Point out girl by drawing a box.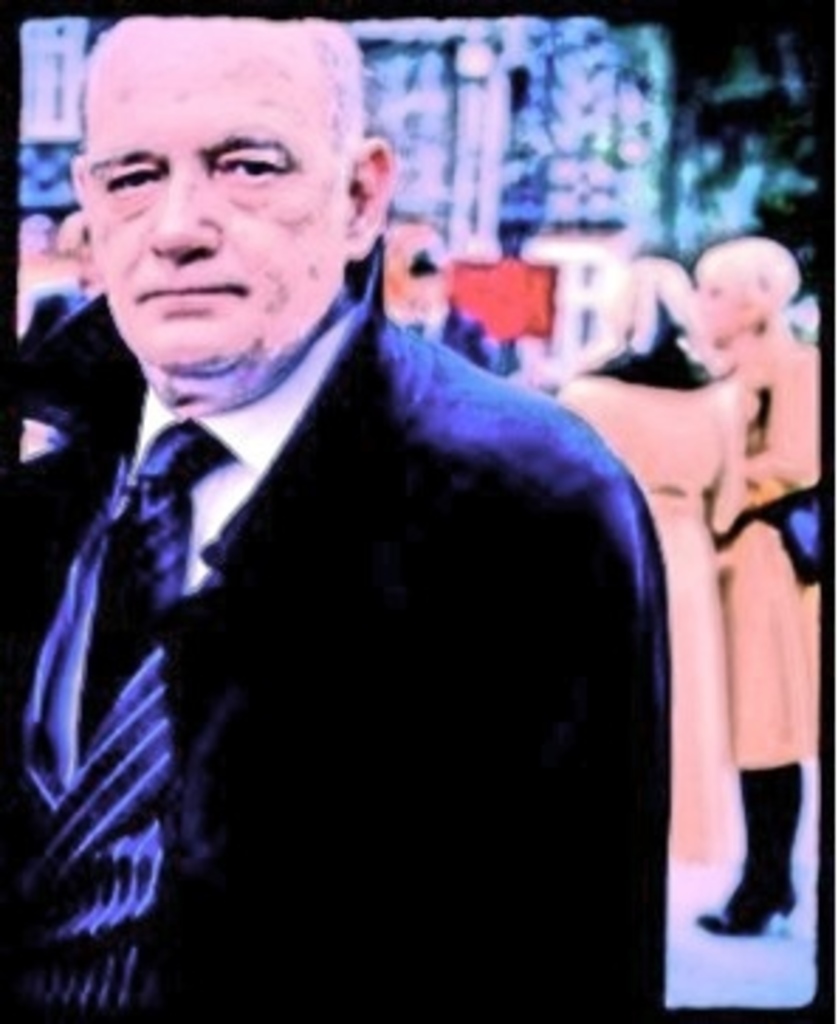
box(559, 251, 770, 894).
